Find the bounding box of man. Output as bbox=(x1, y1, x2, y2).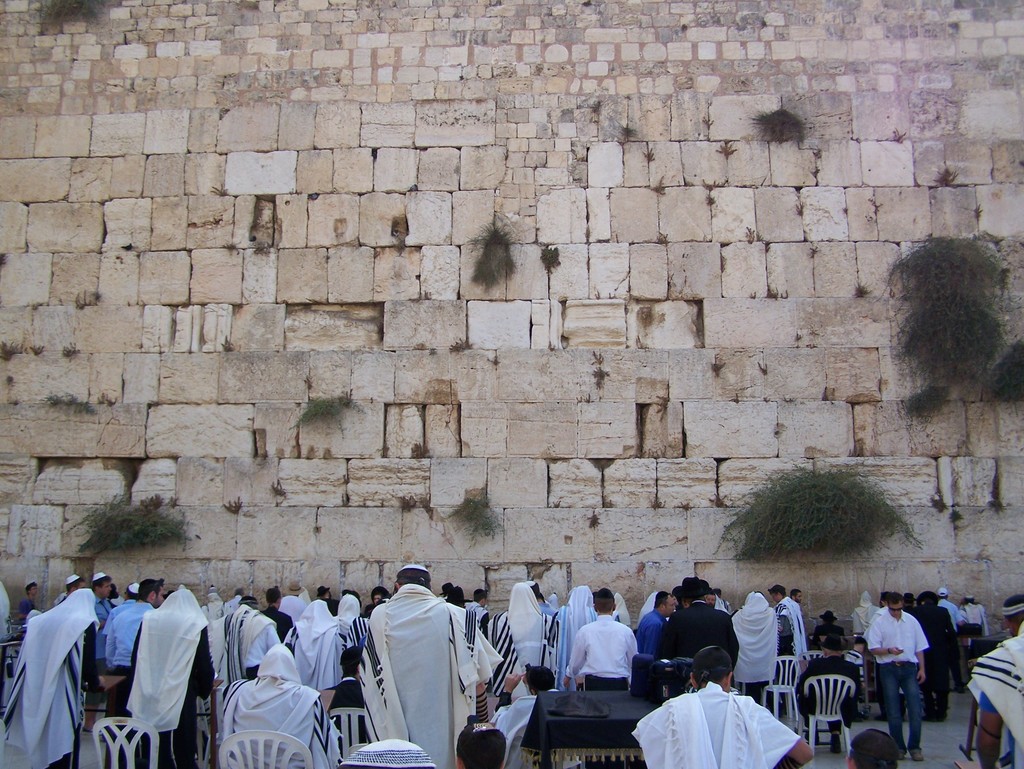
bbox=(15, 566, 106, 765).
